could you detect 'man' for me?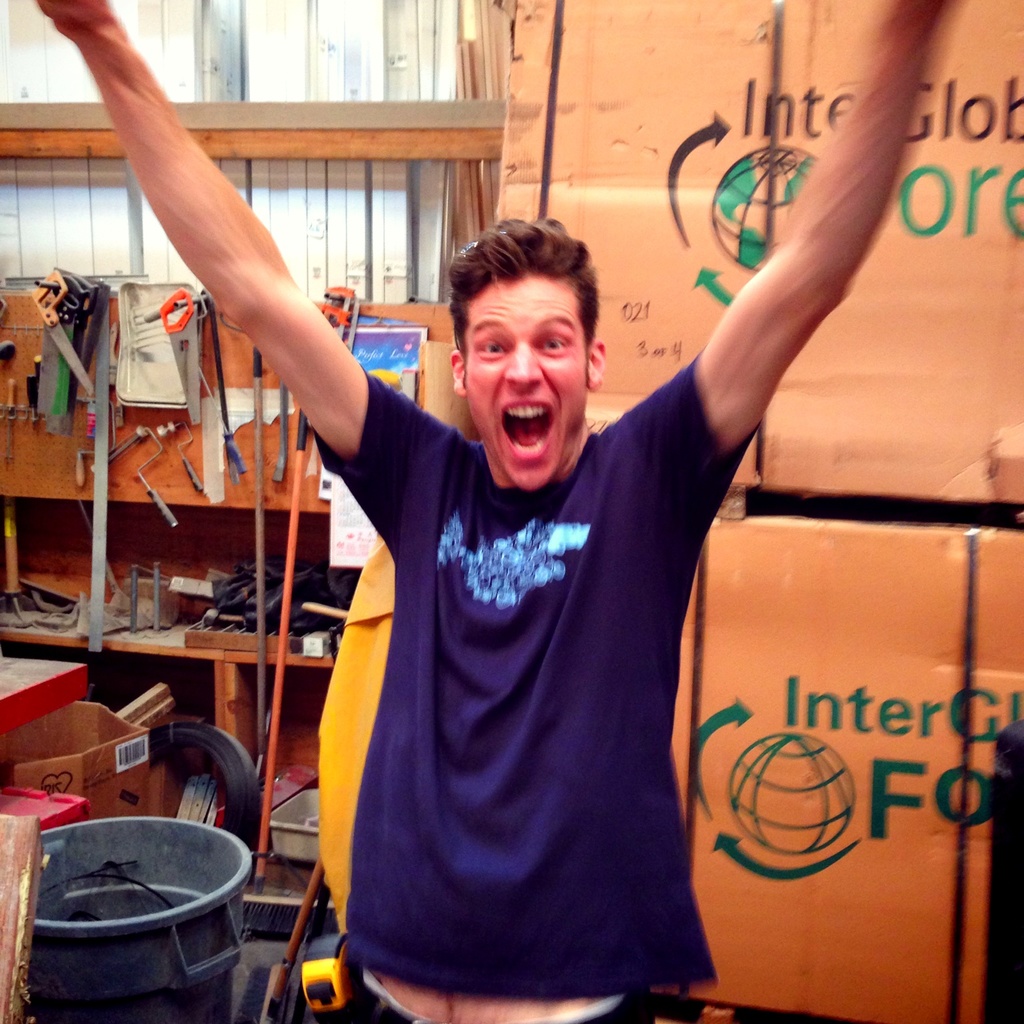
Detection result: select_region(29, 0, 963, 1023).
